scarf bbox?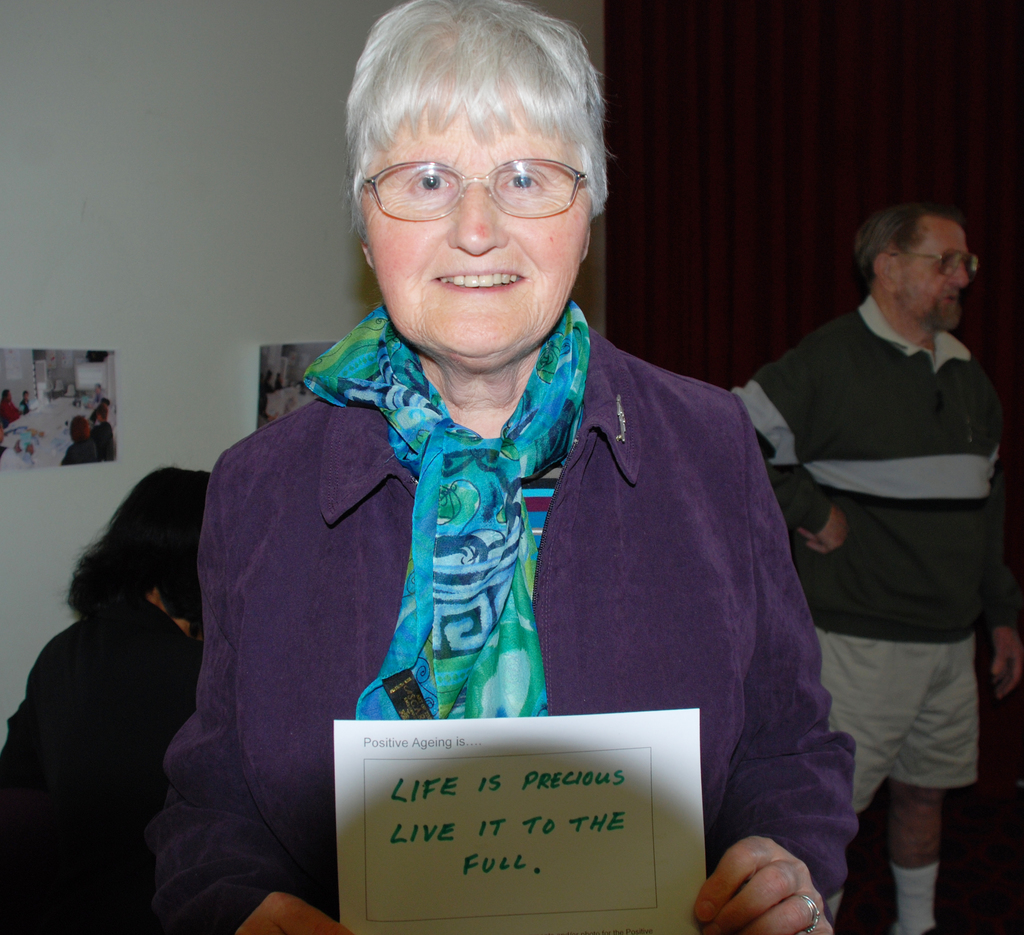
296 298 589 724
